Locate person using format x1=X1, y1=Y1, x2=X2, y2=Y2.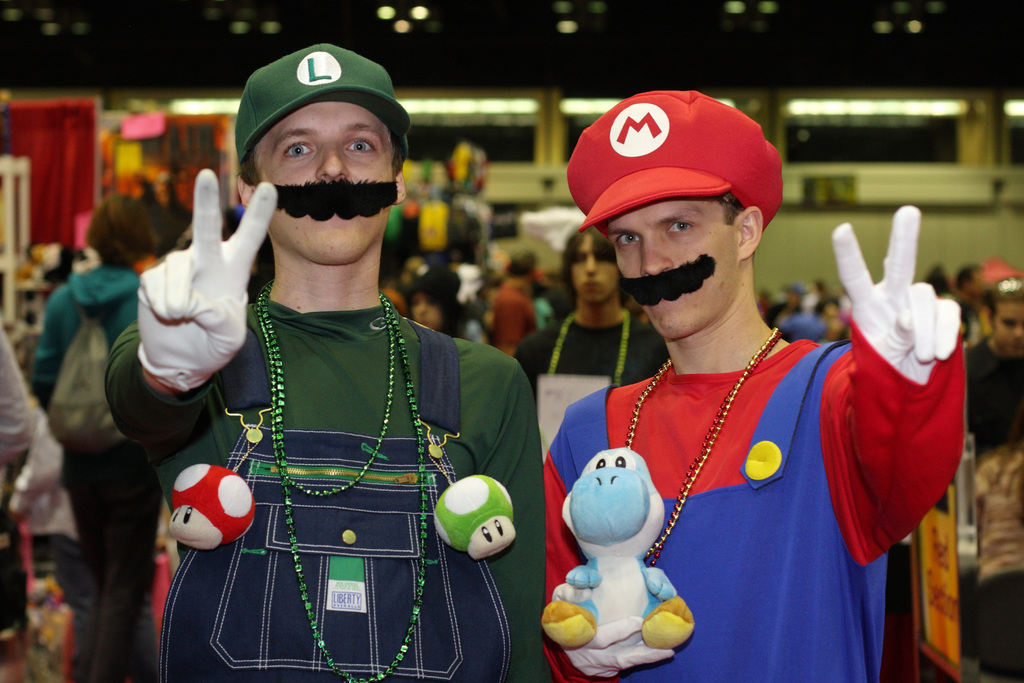
x1=534, y1=91, x2=955, y2=682.
